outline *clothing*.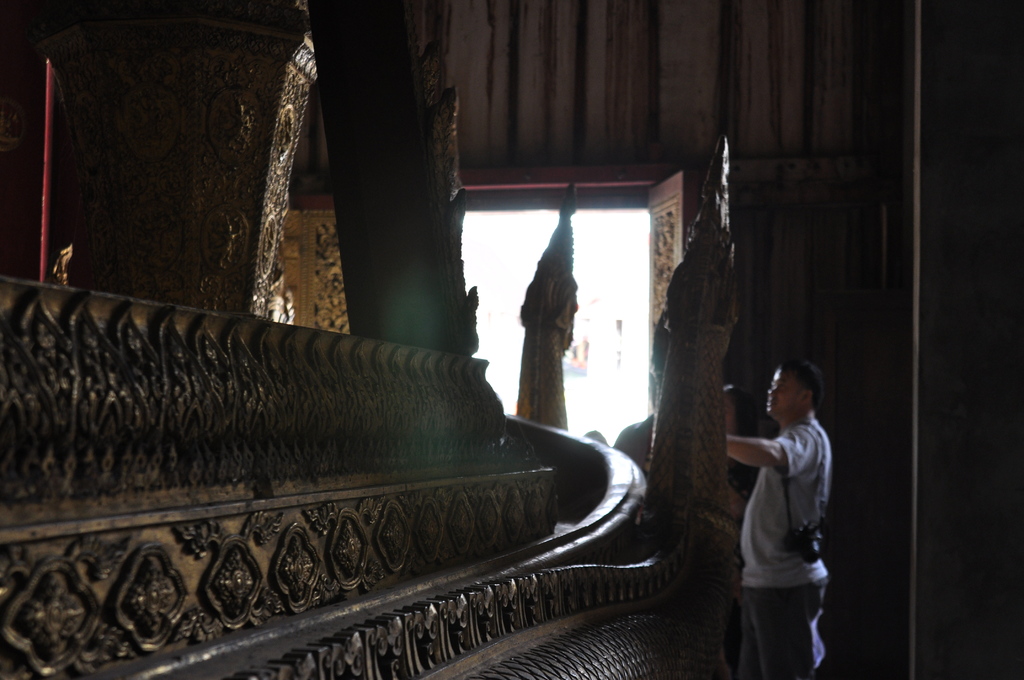
Outline: [739, 417, 828, 679].
